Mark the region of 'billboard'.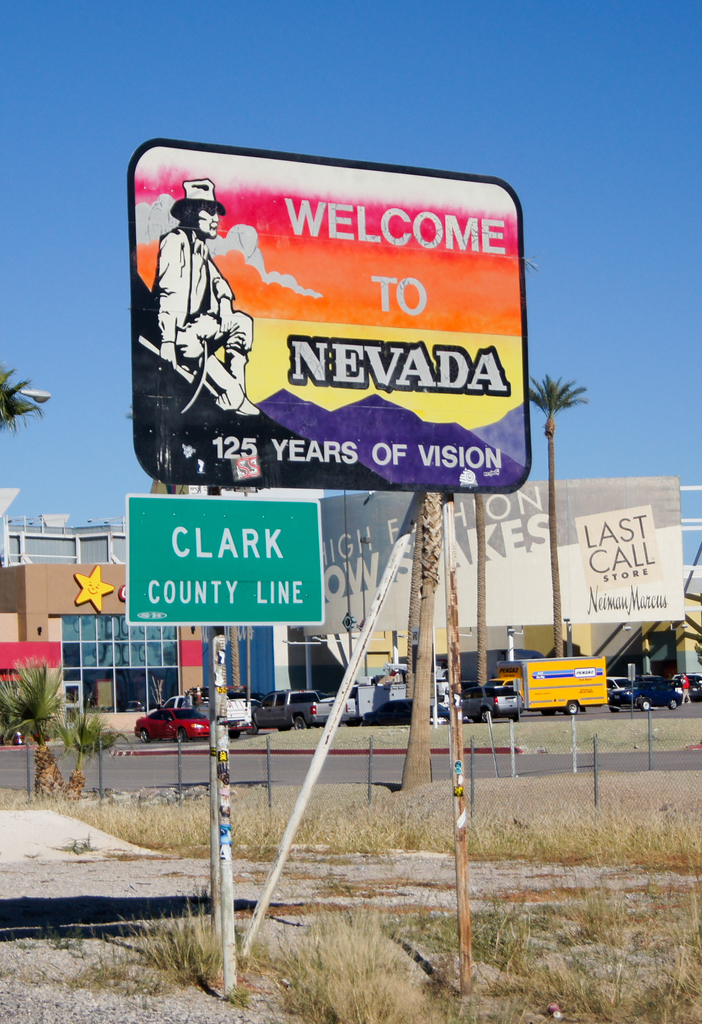
Region: <bbox>300, 483, 680, 636</bbox>.
